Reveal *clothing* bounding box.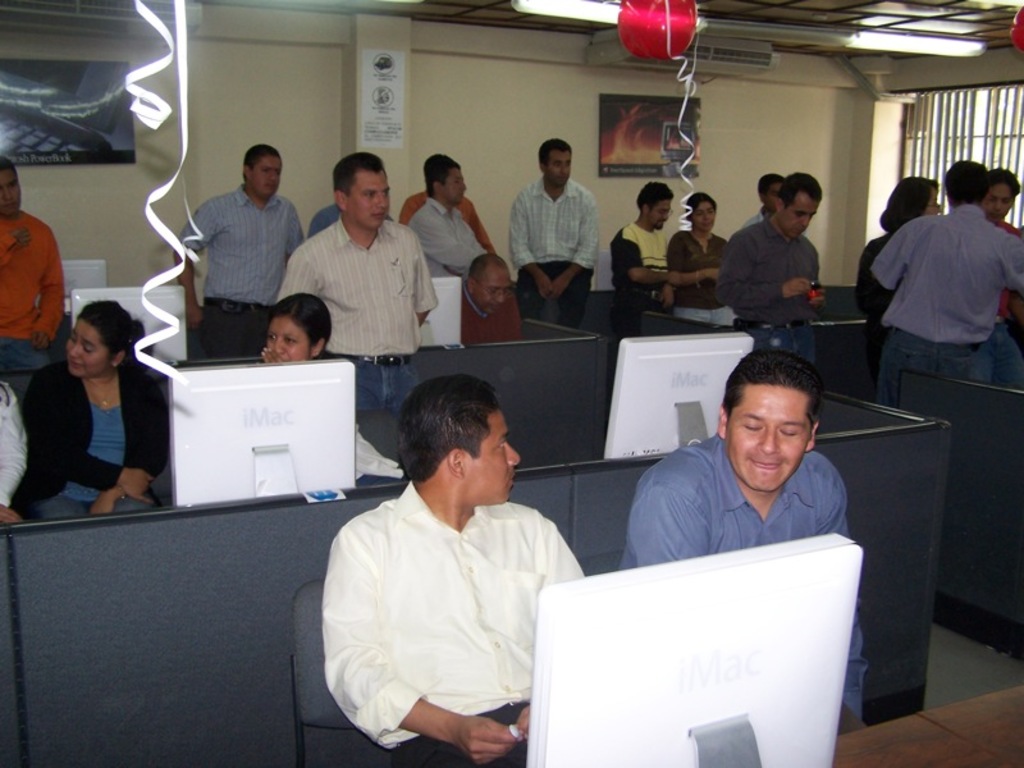
Revealed: left=621, top=219, right=668, bottom=316.
